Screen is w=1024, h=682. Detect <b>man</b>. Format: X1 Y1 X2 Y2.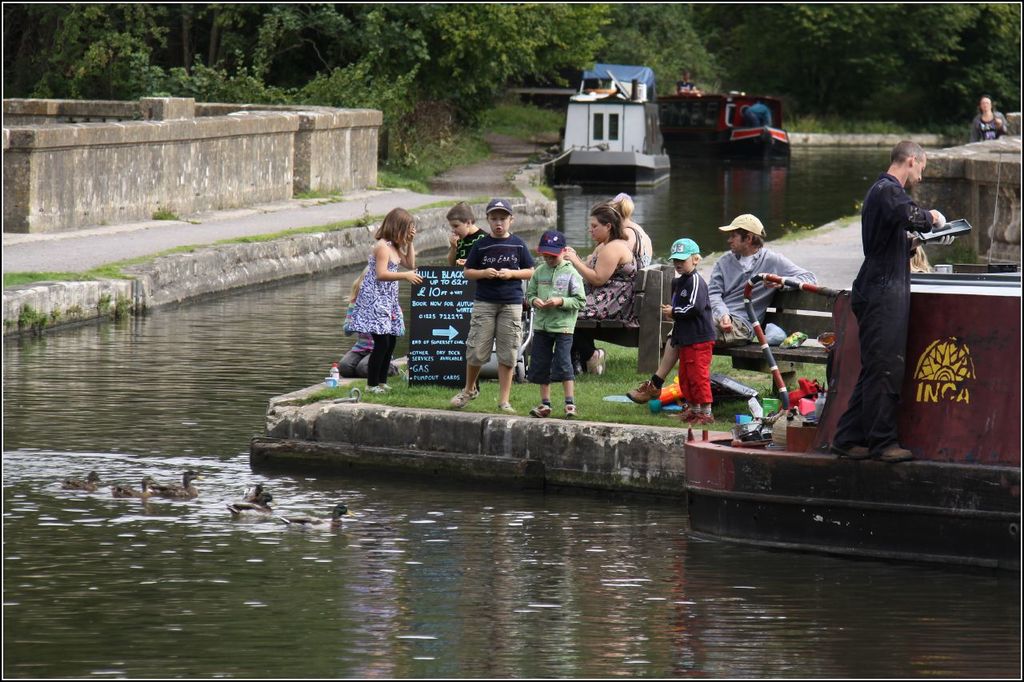
828 142 954 461.
